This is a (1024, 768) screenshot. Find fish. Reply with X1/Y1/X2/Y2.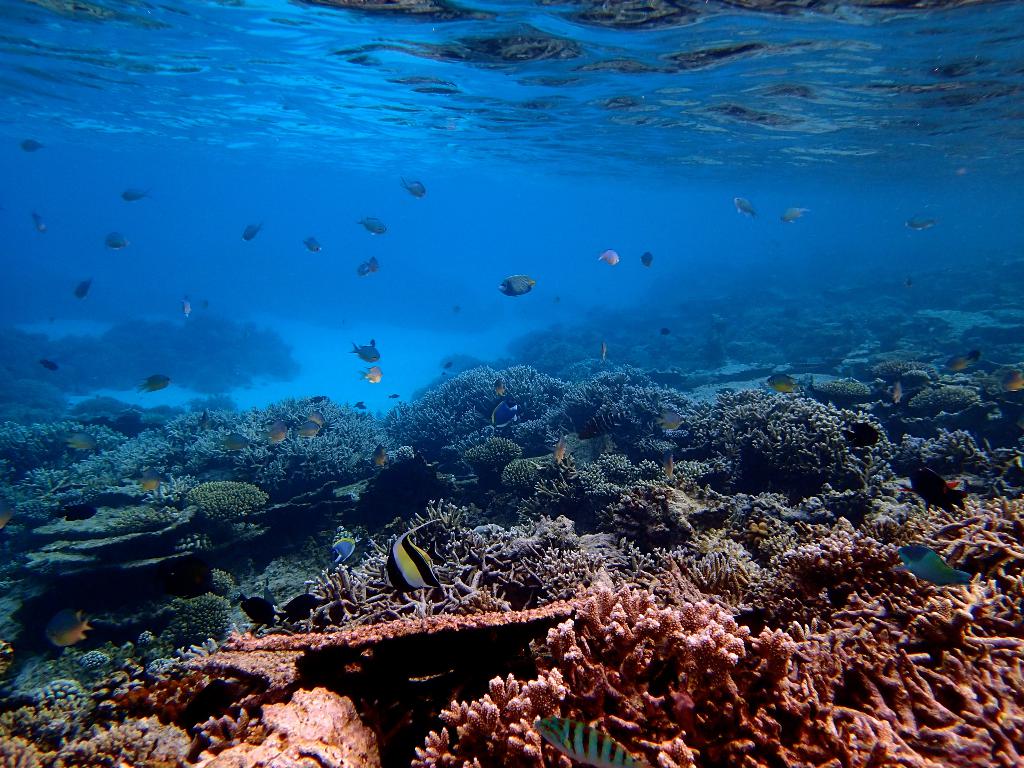
106/228/131/252.
